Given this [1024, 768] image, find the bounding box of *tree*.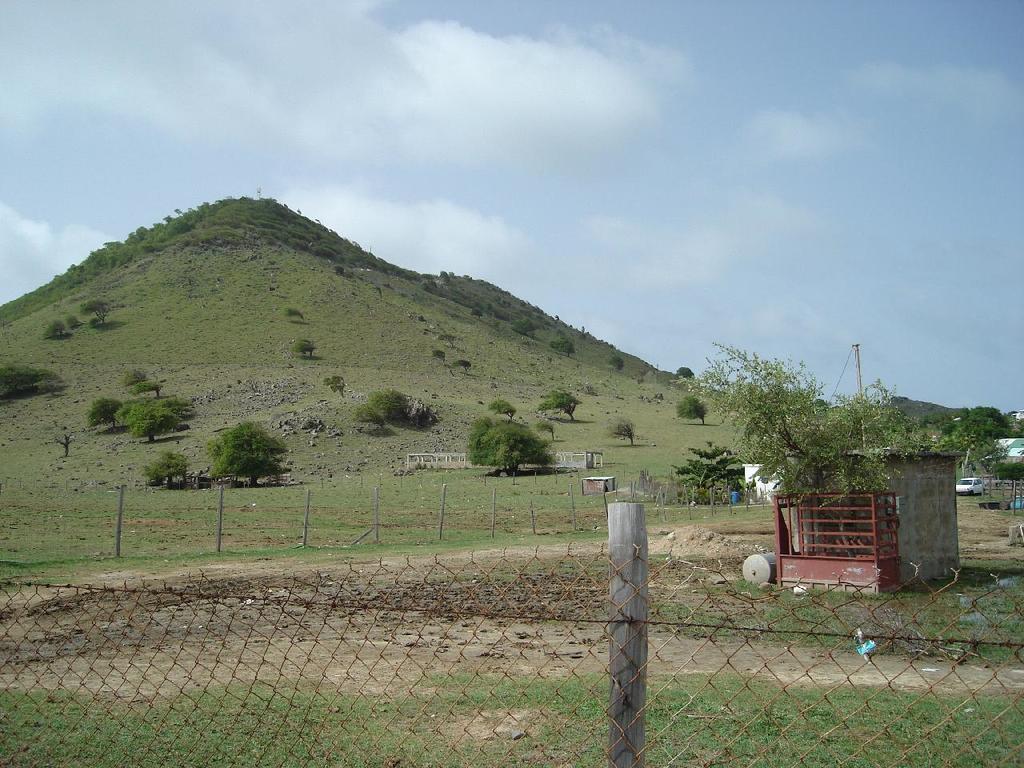
(678, 366, 698, 382).
